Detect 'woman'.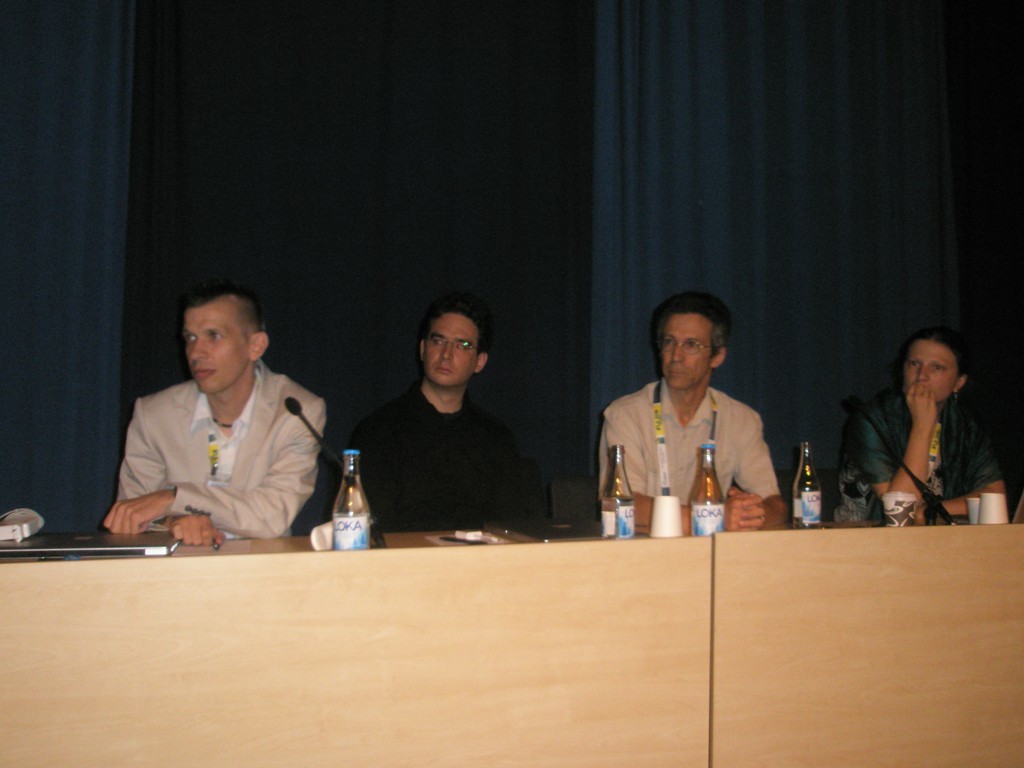
Detected at bbox(844, 310, 989, 526).
